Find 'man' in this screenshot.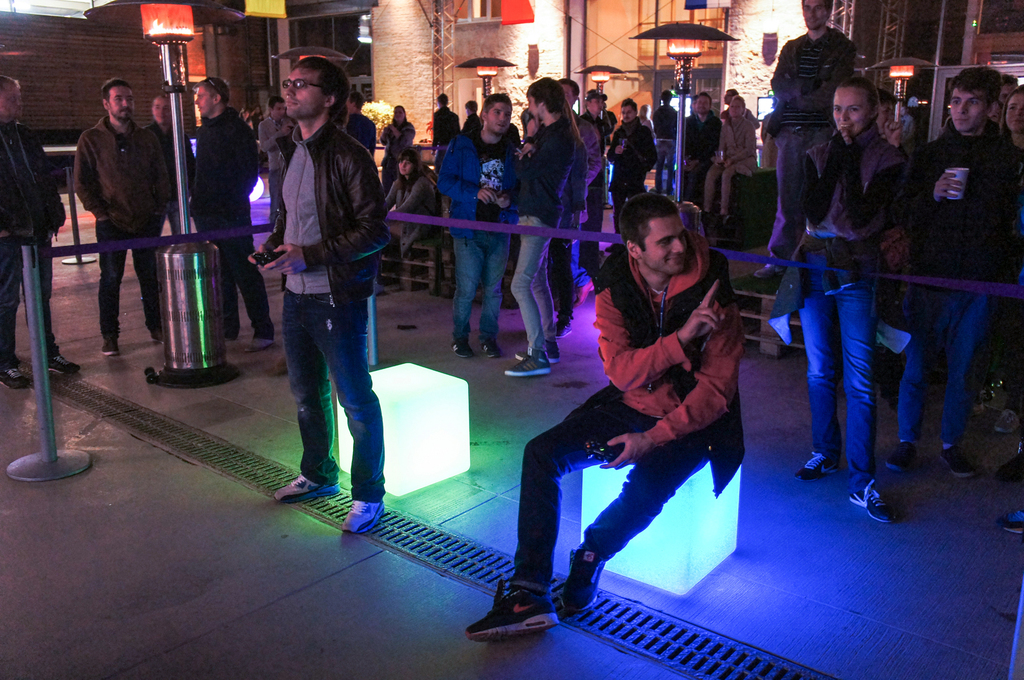
The bounding box for 'man' is [506,72,574,373].
